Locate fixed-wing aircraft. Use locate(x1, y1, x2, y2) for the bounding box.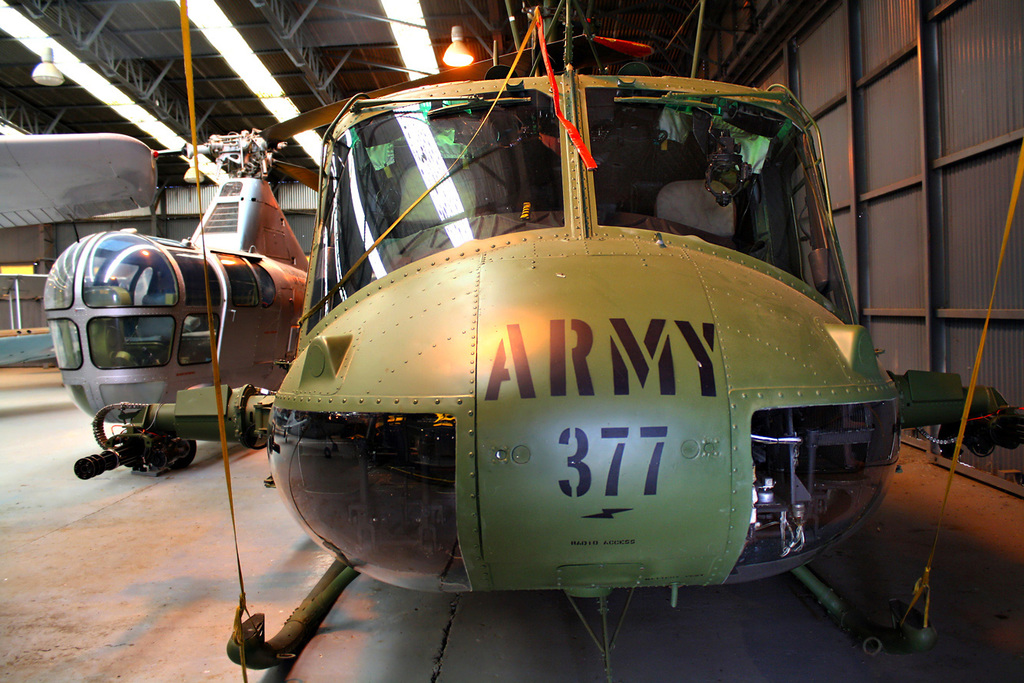
locate(45, 41, 593, 469).
